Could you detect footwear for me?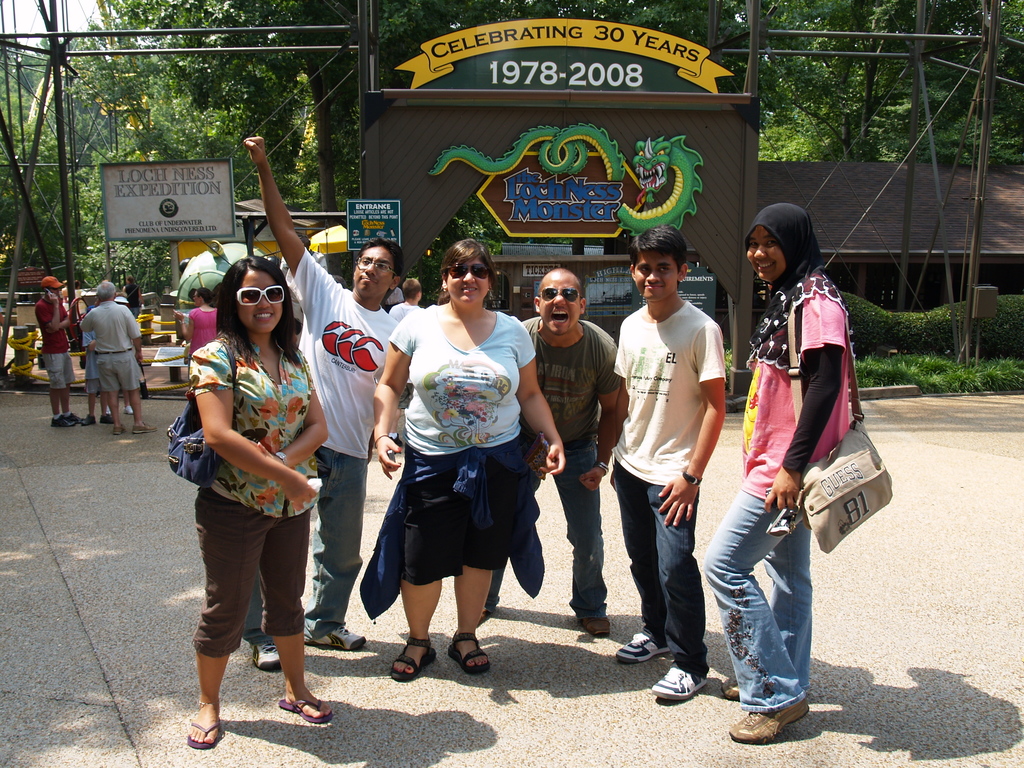
Detection result: <box>184,720,218,750</box>.
